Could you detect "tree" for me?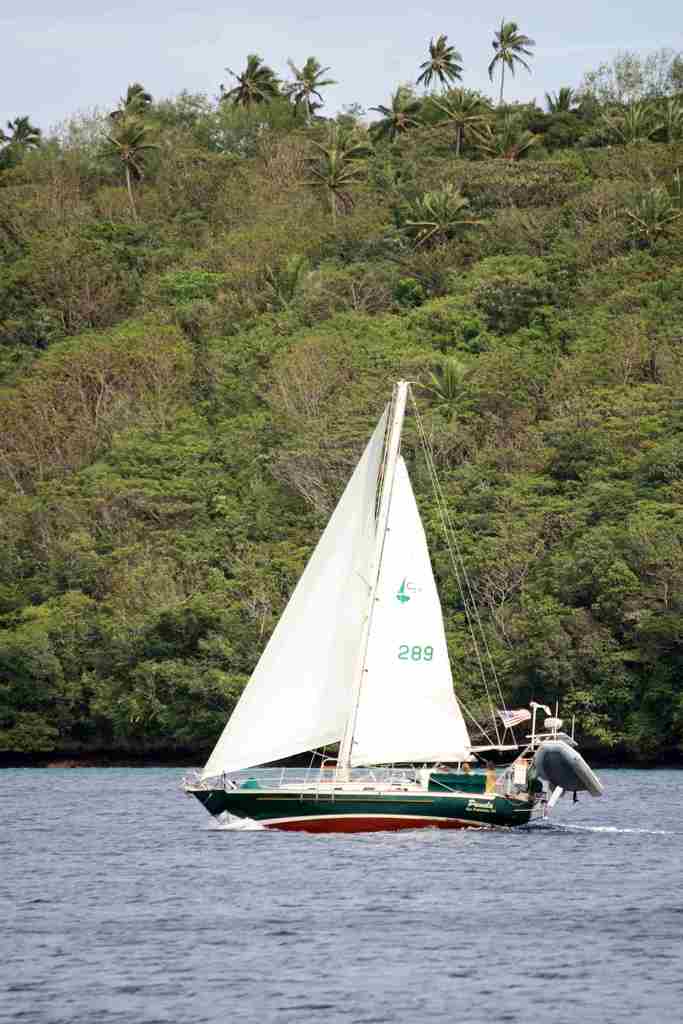
Detection result: 483:3:534:109.
